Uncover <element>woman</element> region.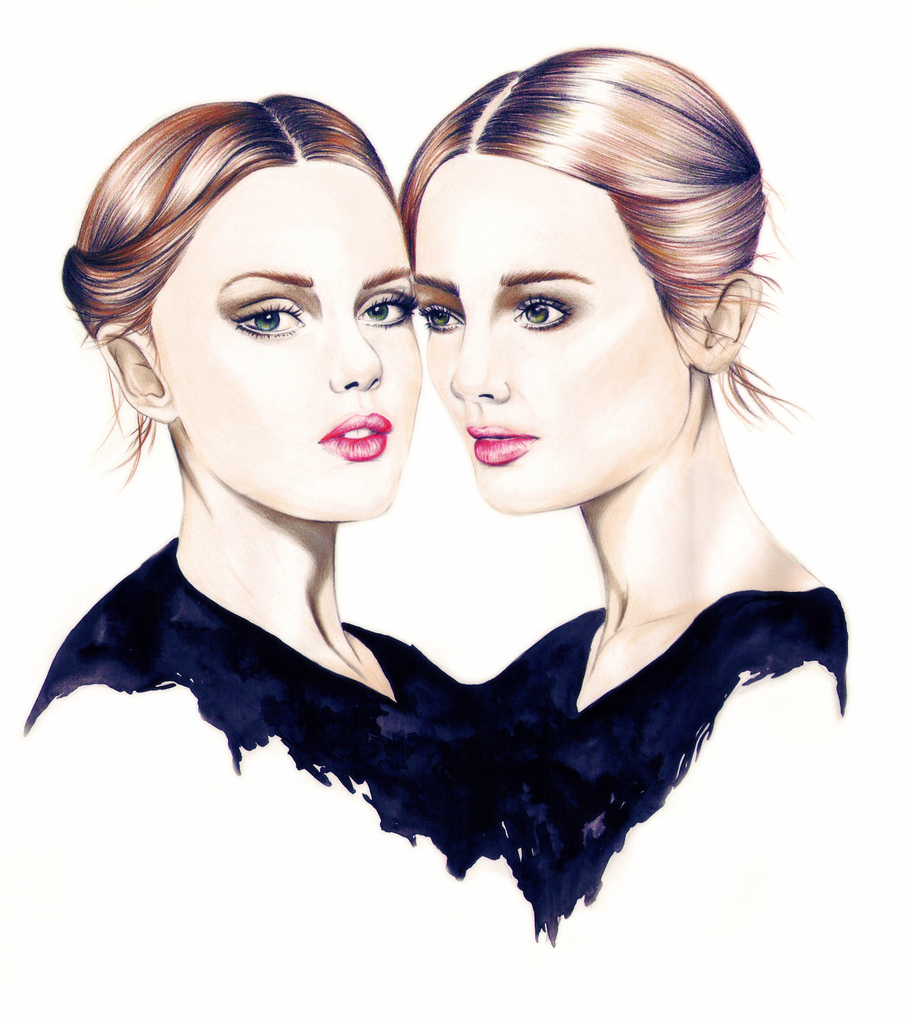
Uncovered: region(398, 46, 843, 936).
